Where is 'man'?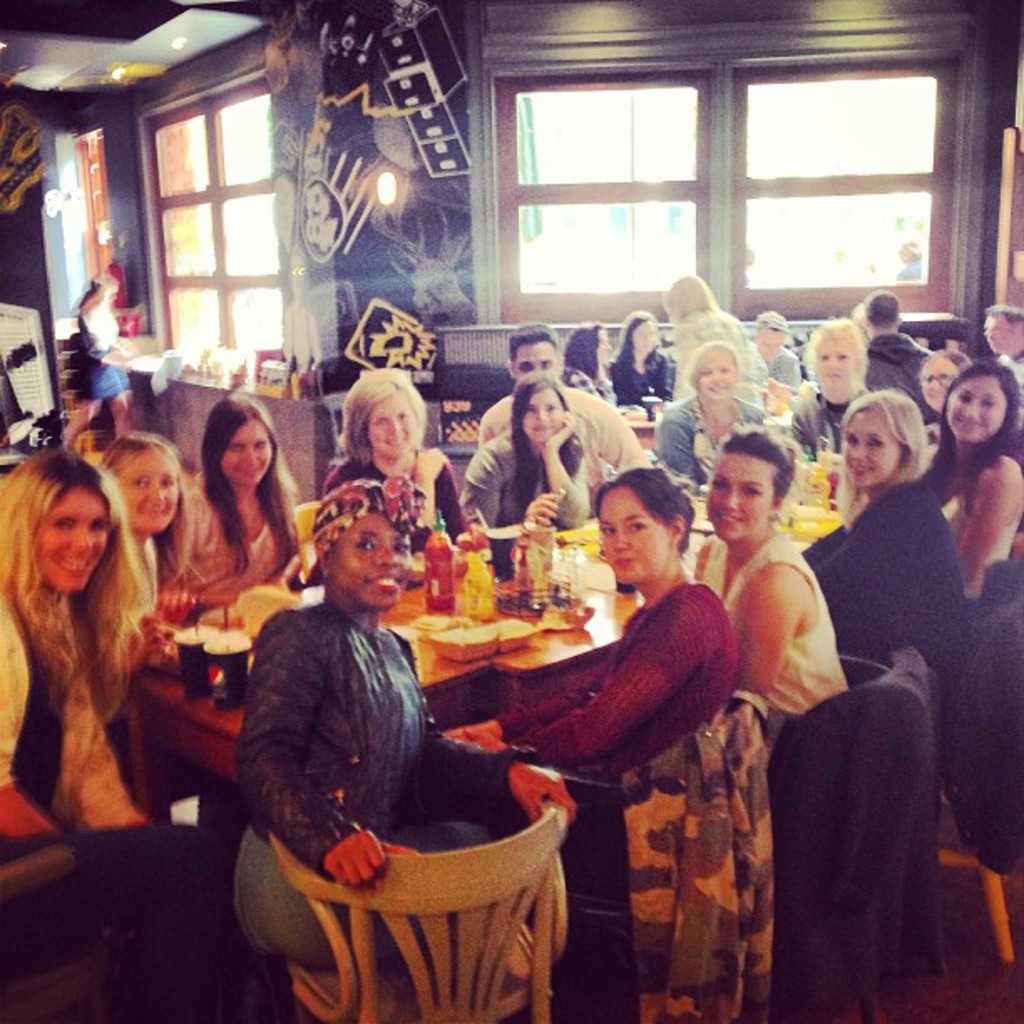
BBox(977, 301, 1022, 438).
